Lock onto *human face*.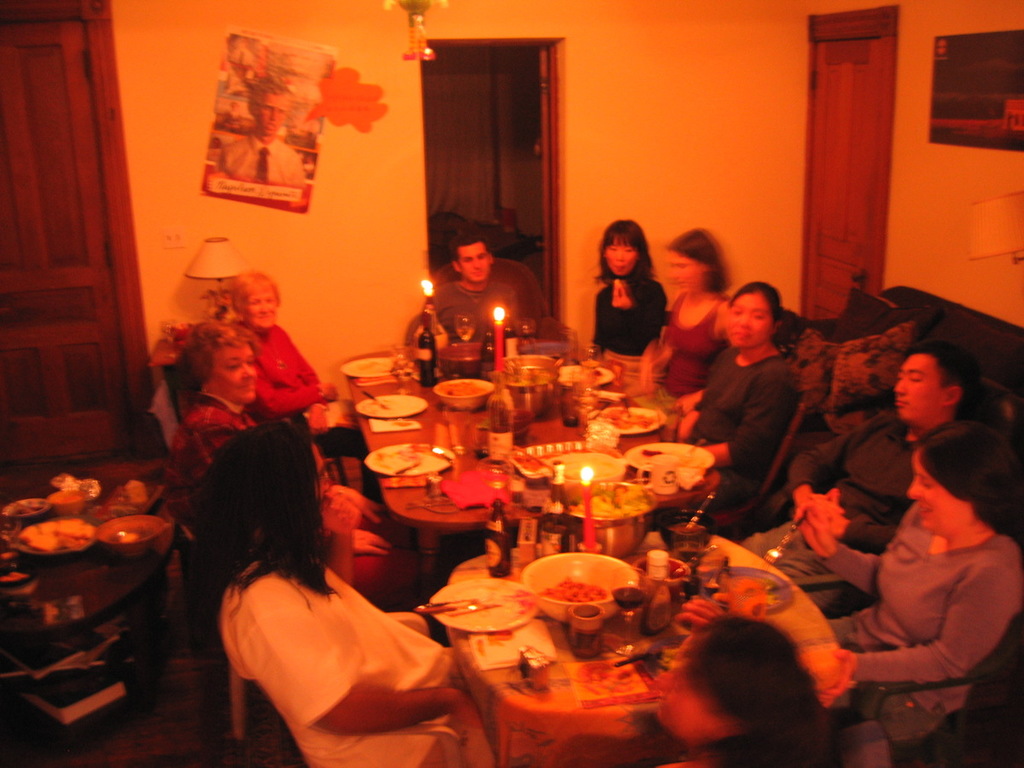
Locked: <region>730, 293, 772, 346</region>.
